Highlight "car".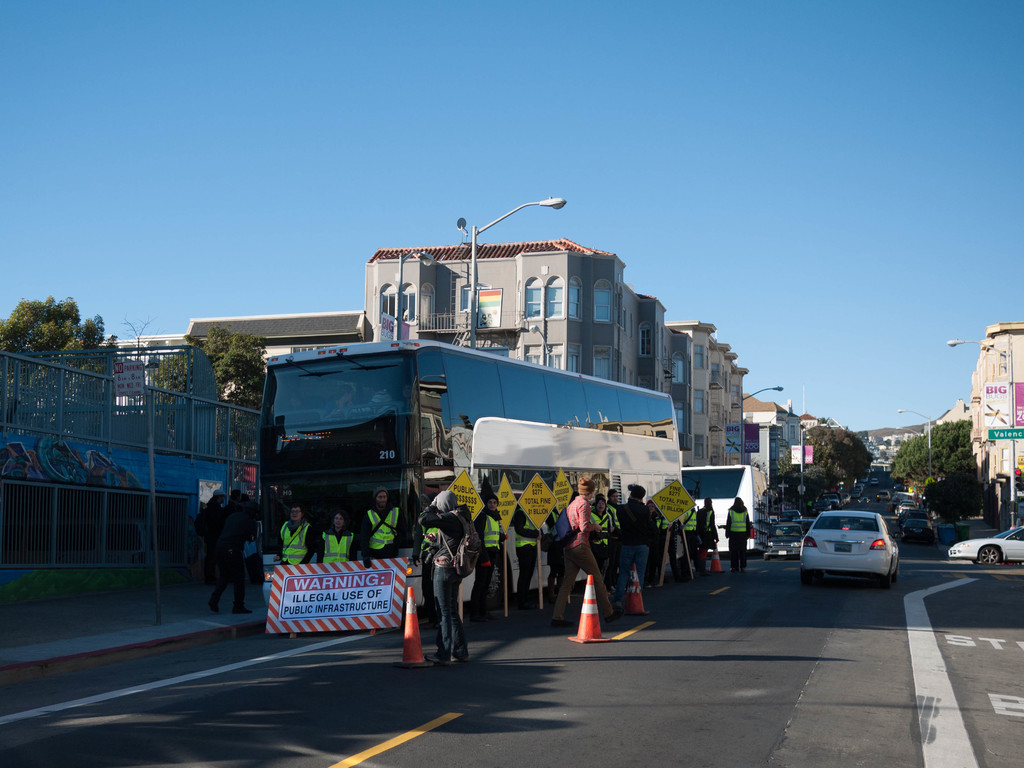
Highlighted region: 803/514/906/581.
